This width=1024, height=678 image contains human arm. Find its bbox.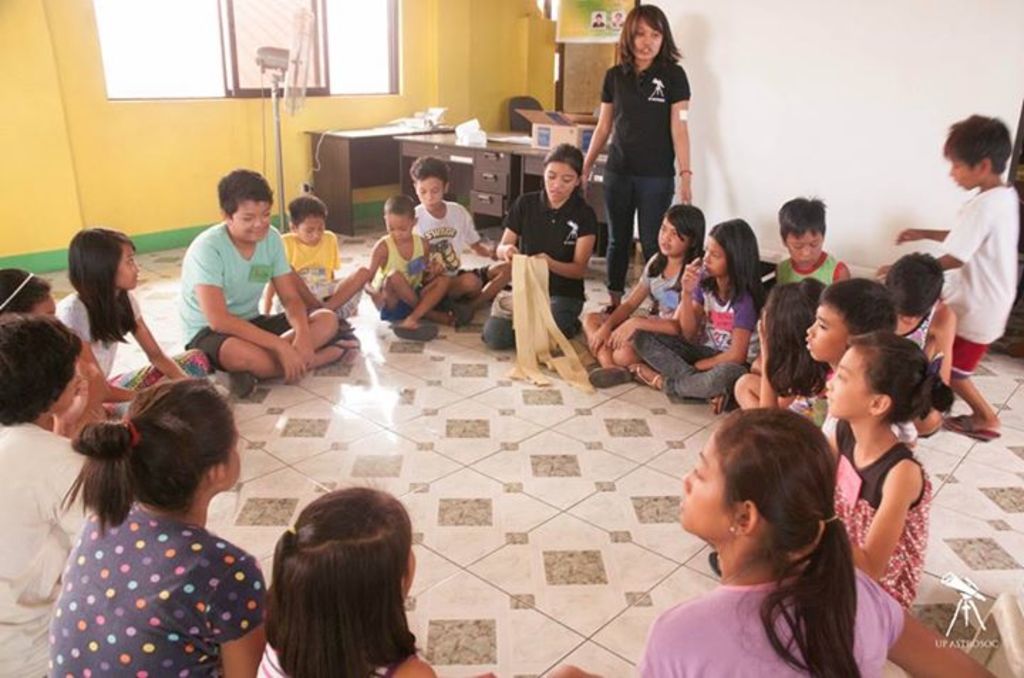
crop(579, 68, 616, 189).
